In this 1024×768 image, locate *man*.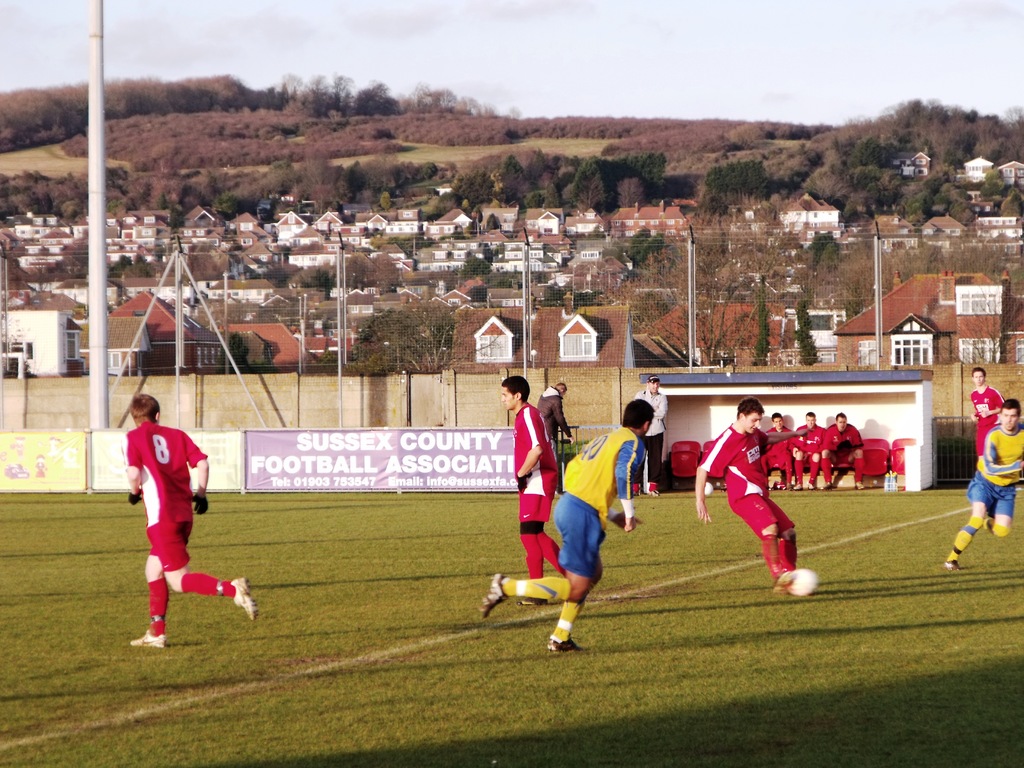
Bounding box: {"x1": 975, "y1": 365, "x2": 1002, "y2": 465}.
